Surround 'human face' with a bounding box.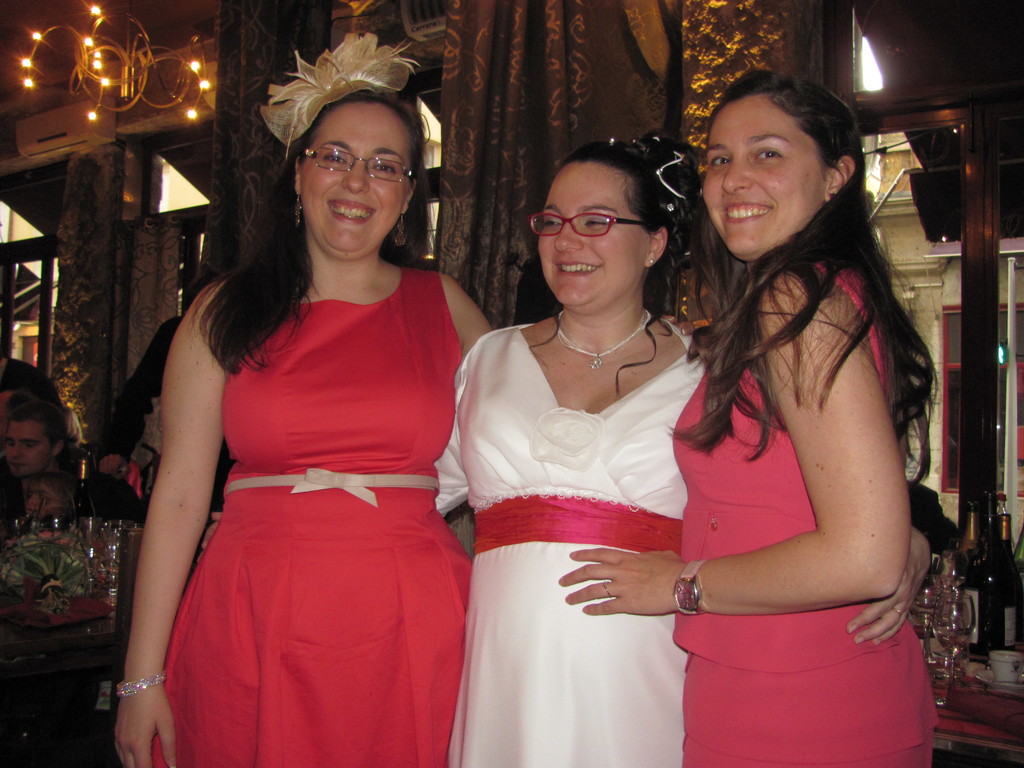
bbox=(538, 160, 646, 304).
